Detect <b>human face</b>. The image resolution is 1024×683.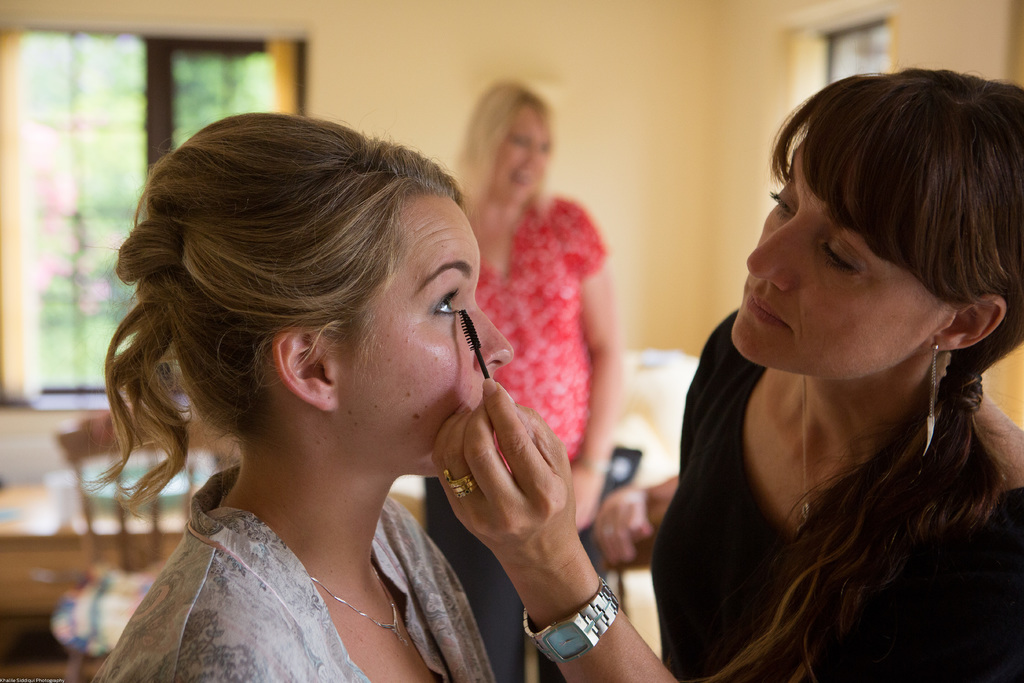
x1=497, y1=101, x2=548, y2=205.
